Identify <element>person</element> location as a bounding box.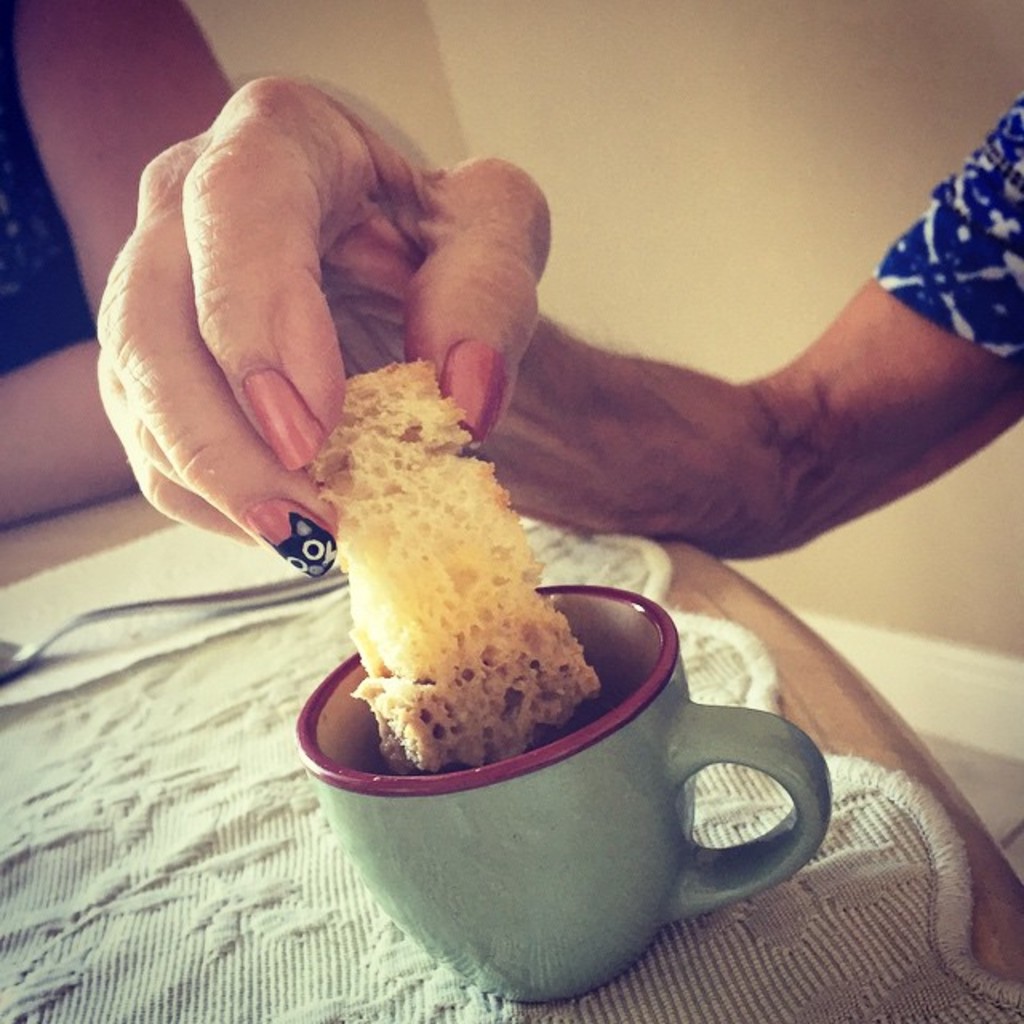
box=[144, 67, 931, 925].
